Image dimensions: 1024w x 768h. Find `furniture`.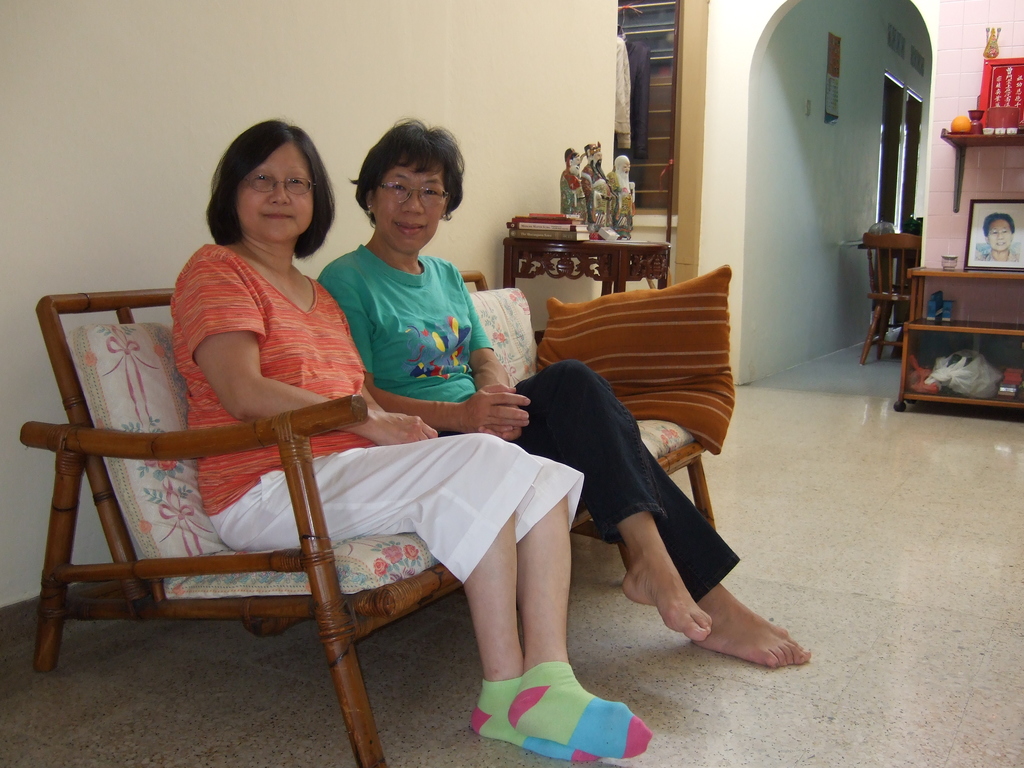
<box>845,235,923,338</box>.
